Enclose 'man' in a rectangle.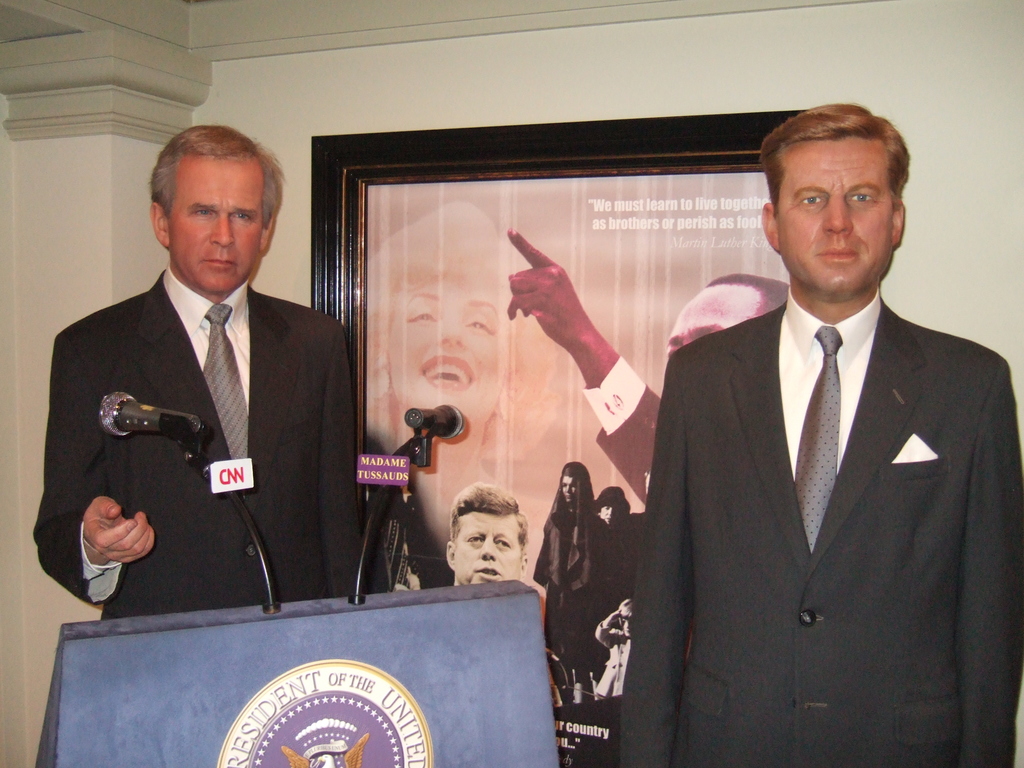
bbox=(501, 225, 790, 674).
